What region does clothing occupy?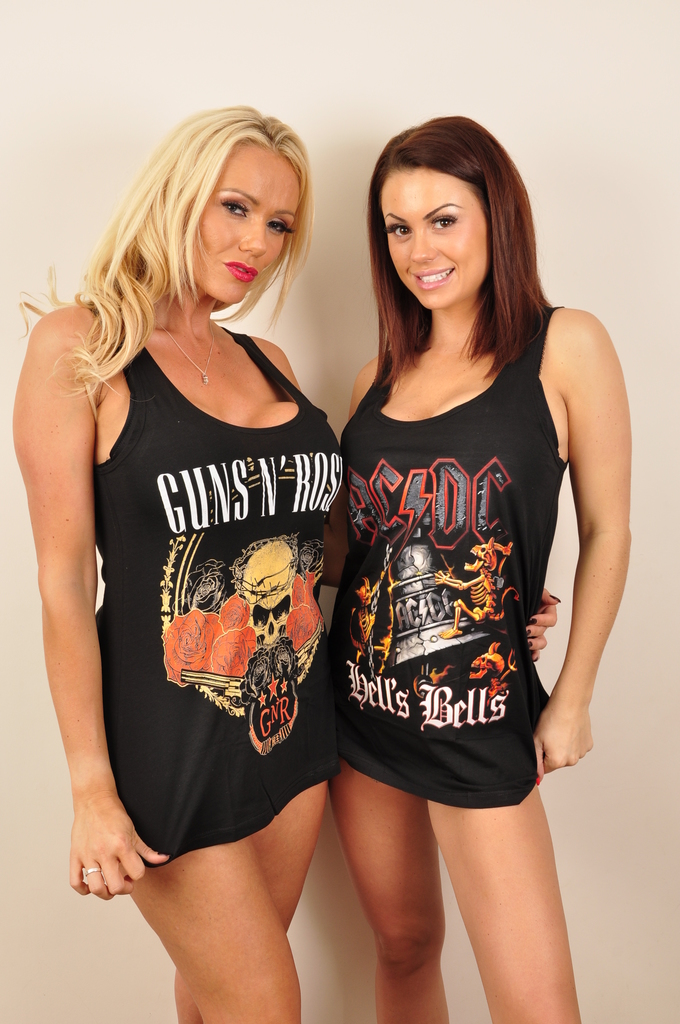
(left=42, top=302, right=366, bottom=897).
